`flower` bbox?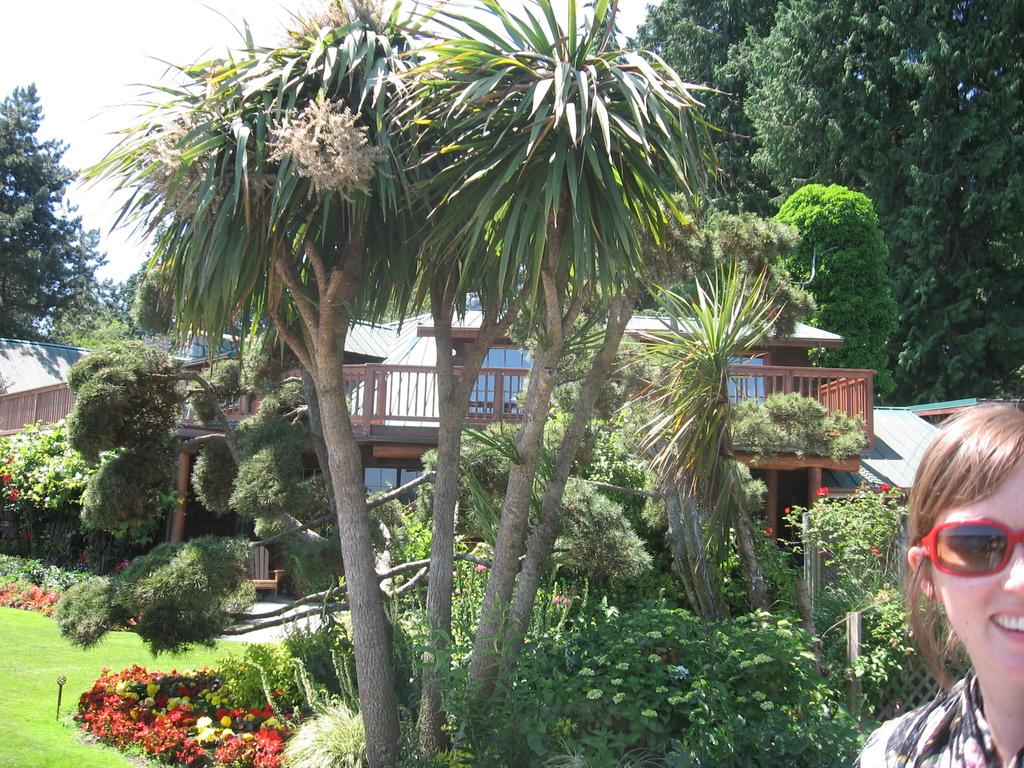
bbox(763, 526, 773, 542)
